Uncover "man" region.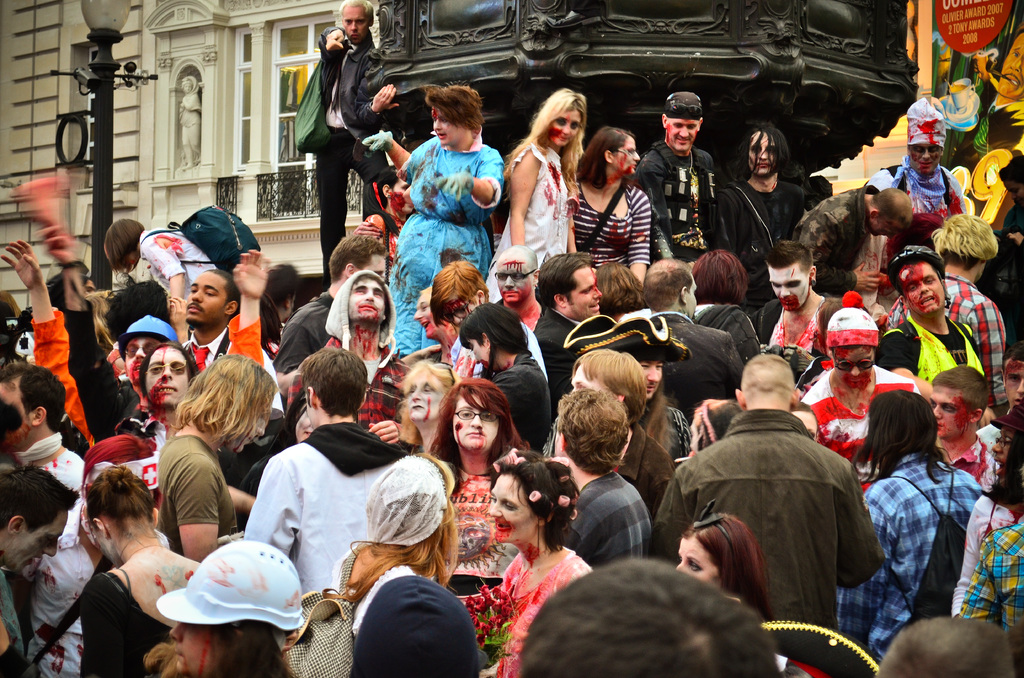
Uncovered: rect(634, 88, 732, 264).
